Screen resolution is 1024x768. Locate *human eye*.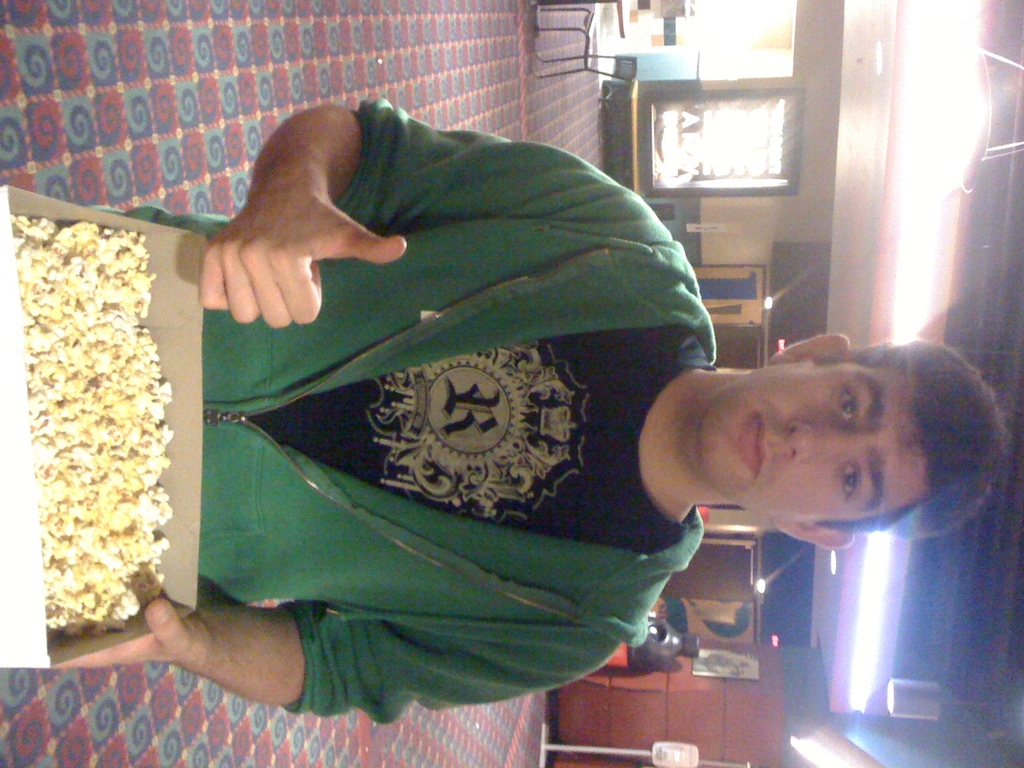
x1=836, y1=460, x2=860, y2=500.
